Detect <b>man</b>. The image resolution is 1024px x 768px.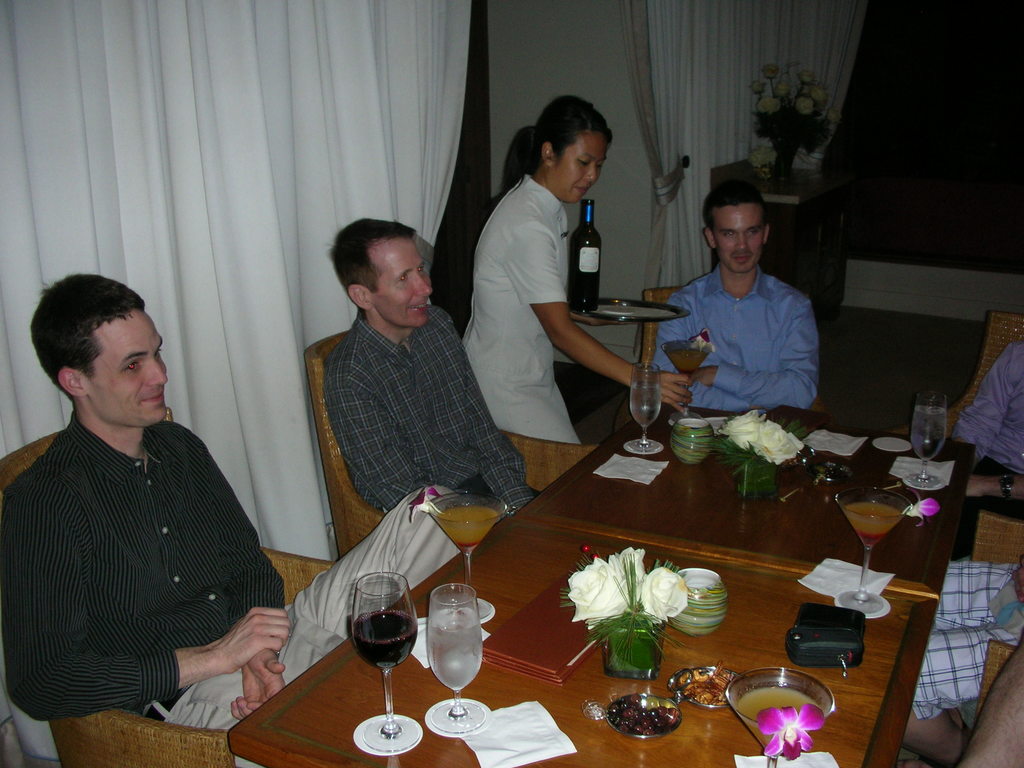
[left=653, top=177, right=825, bottom=417].
